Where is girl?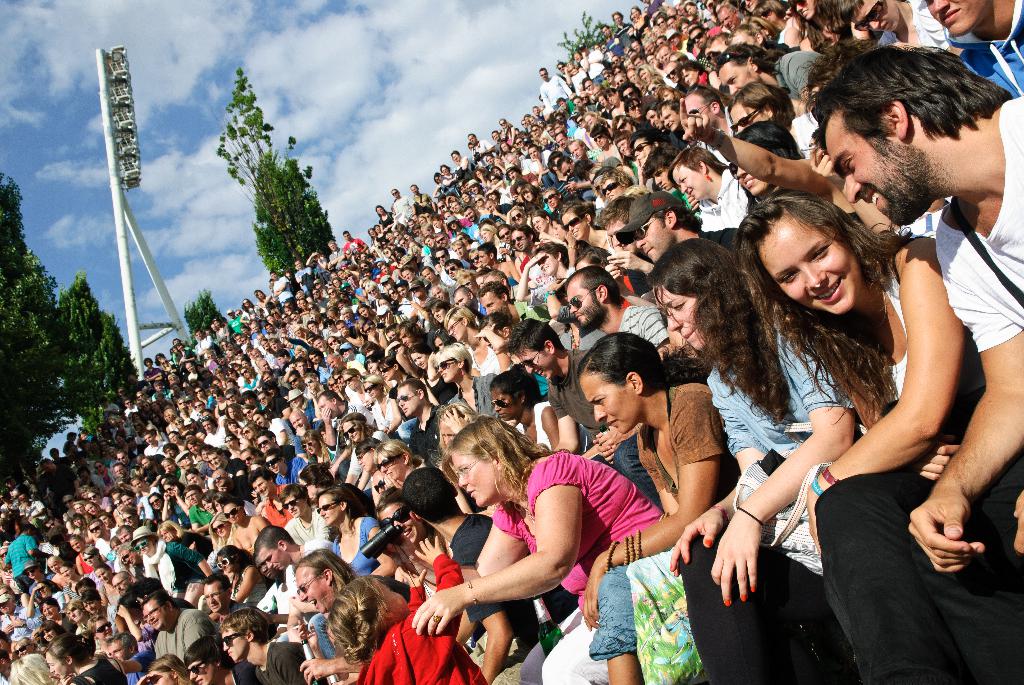
box=[447, 216, 461, 235].
